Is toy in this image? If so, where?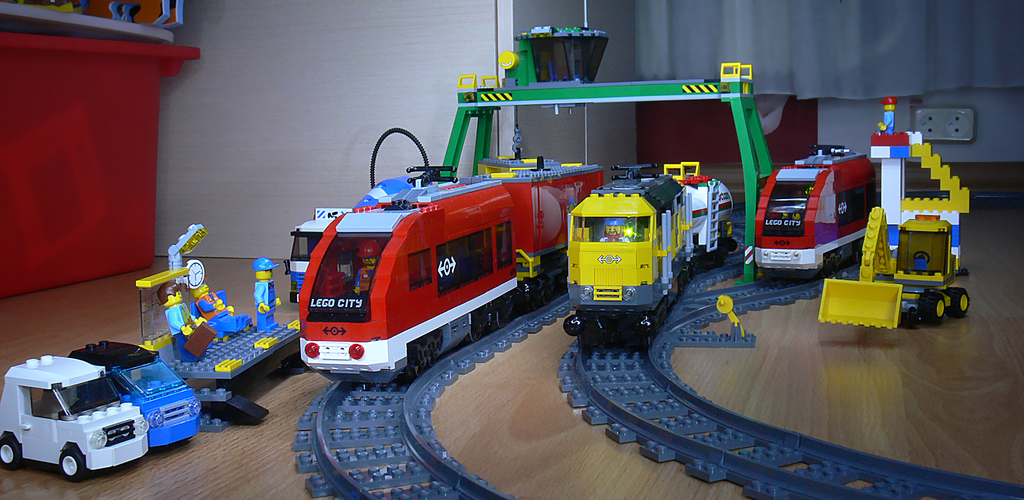
Yes, at 504/22/611/95.
